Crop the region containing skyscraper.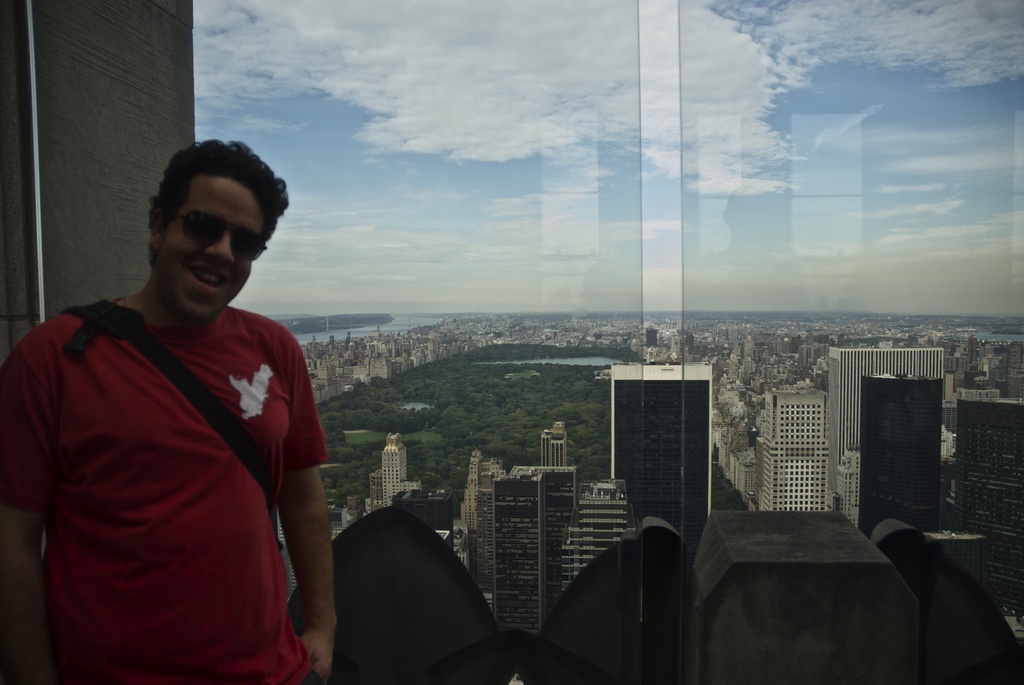
Crop region: l=825, t=338, r=951, b=507.
